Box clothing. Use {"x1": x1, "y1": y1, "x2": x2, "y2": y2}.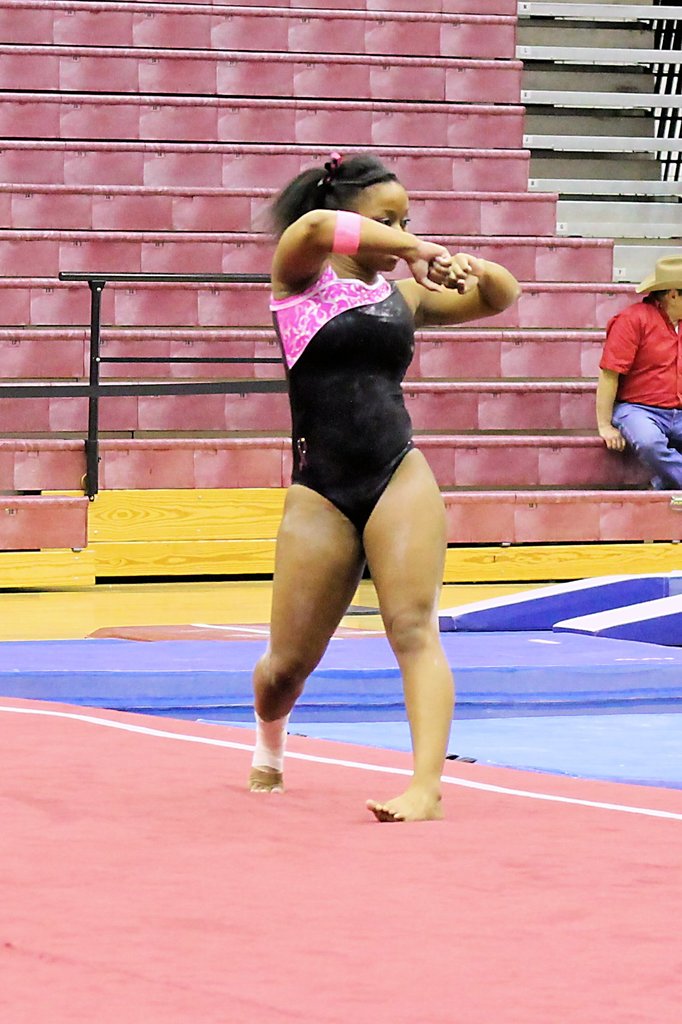
{"x1": 261, "y1": 267, "x2": 412, "y2": 519}.
